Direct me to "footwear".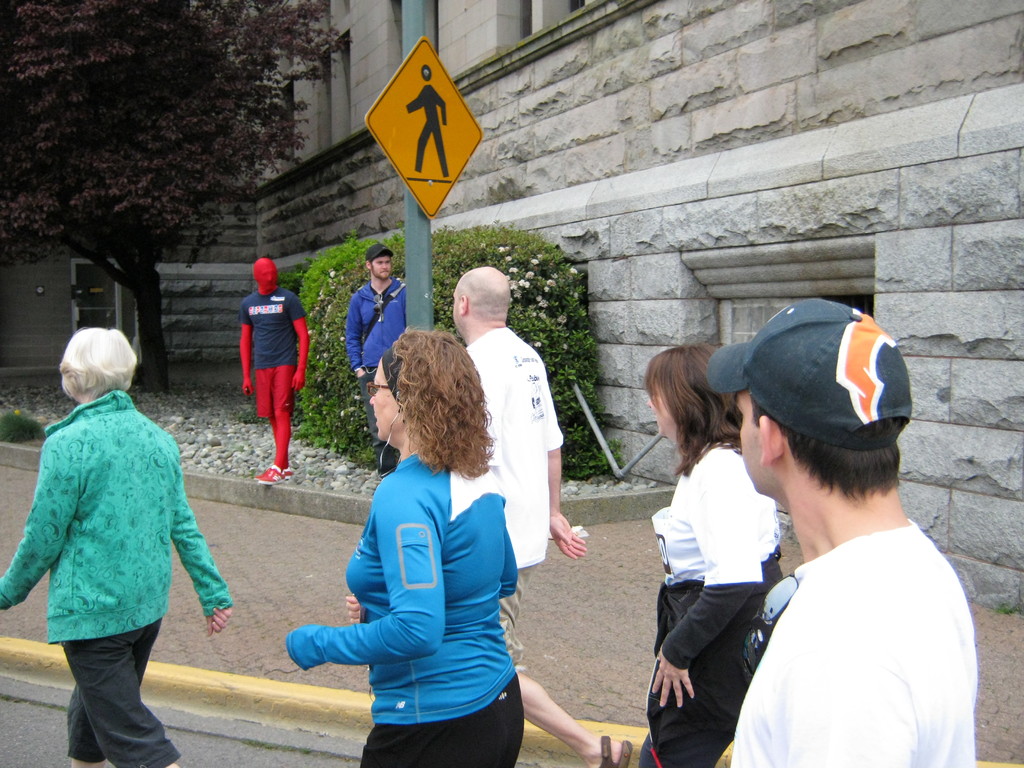
Direction: 255 462 294 481.
